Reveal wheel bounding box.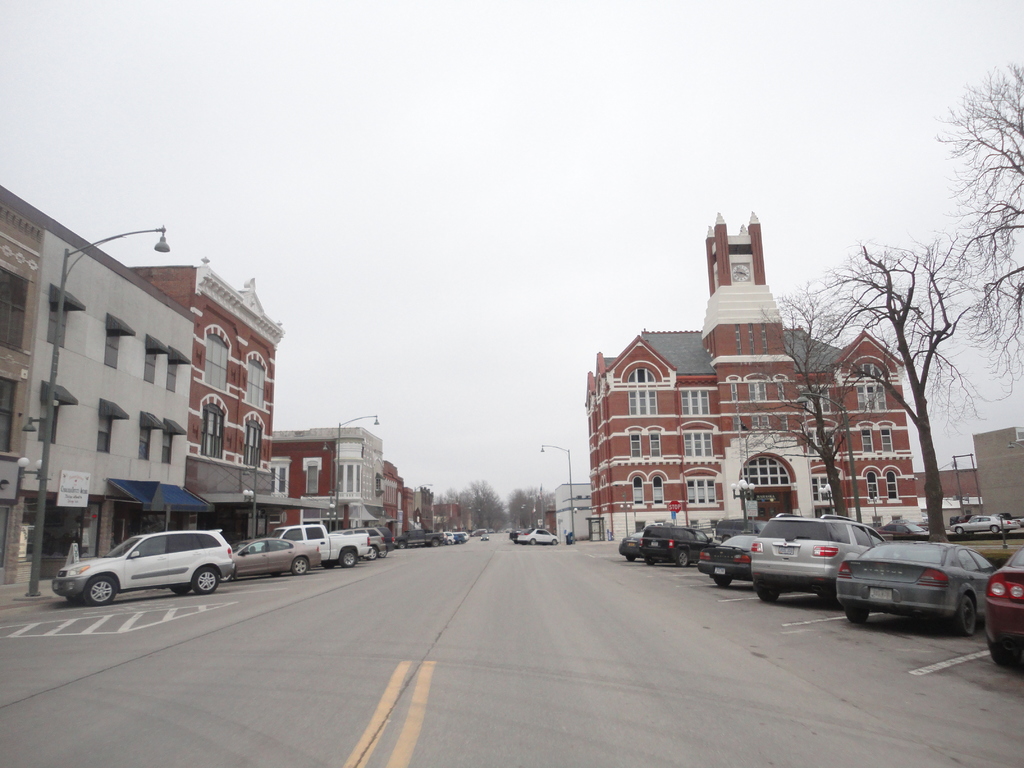
Revealed: 751,586,779,604.
